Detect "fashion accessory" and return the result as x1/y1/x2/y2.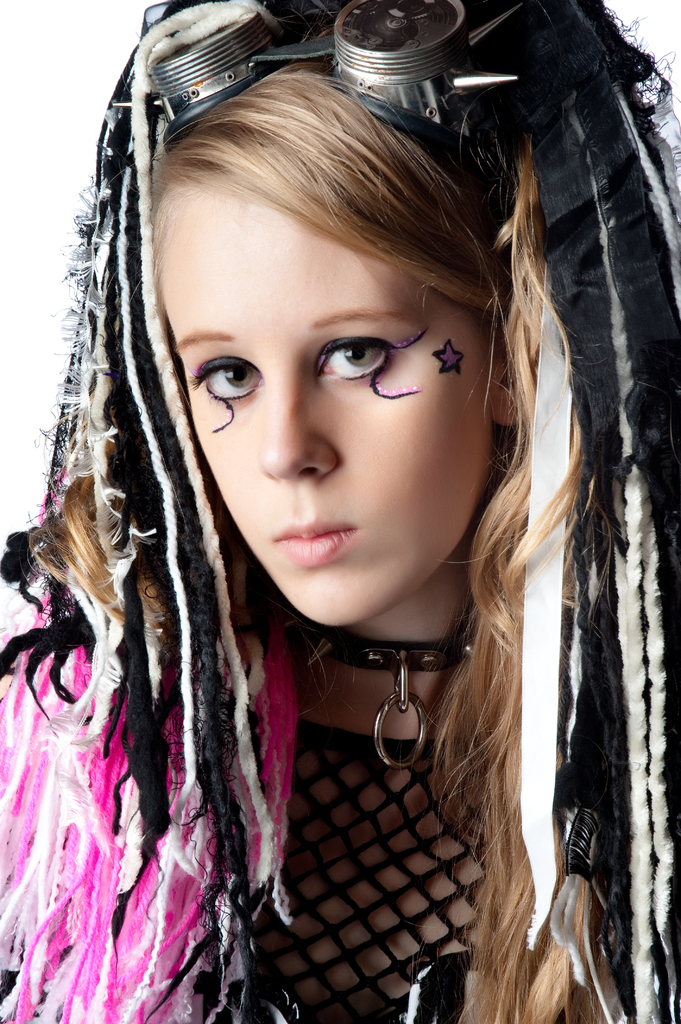
324/607/469/767.
